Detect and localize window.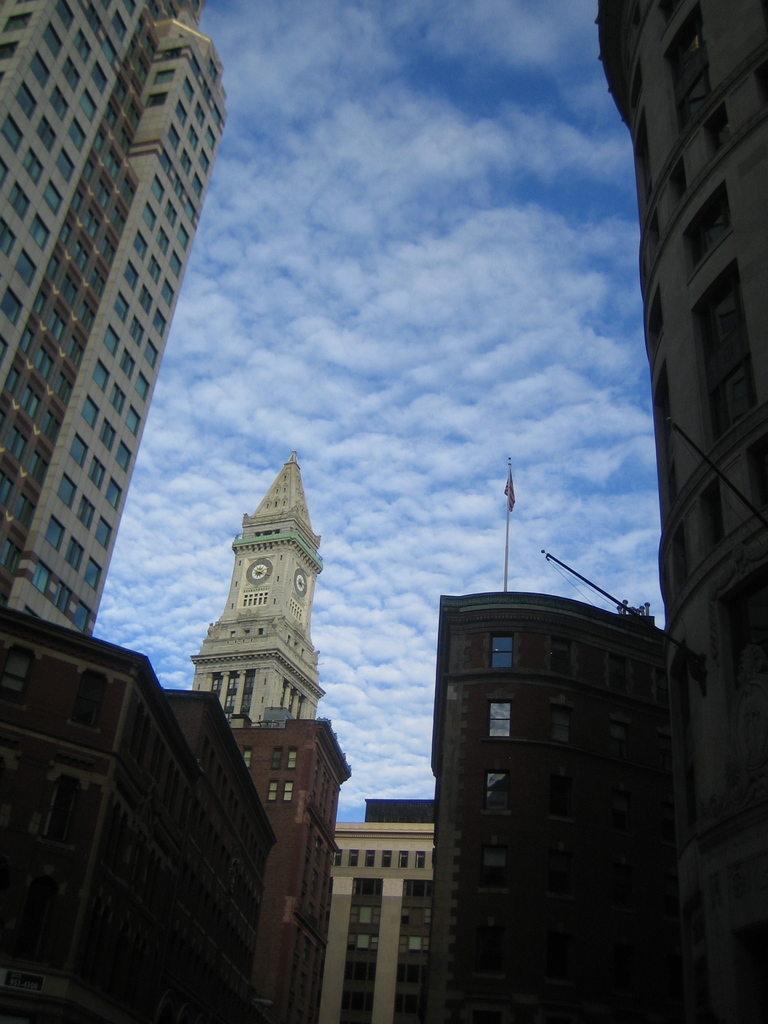
Localized at bbox=[84, 557, 102, 591].
